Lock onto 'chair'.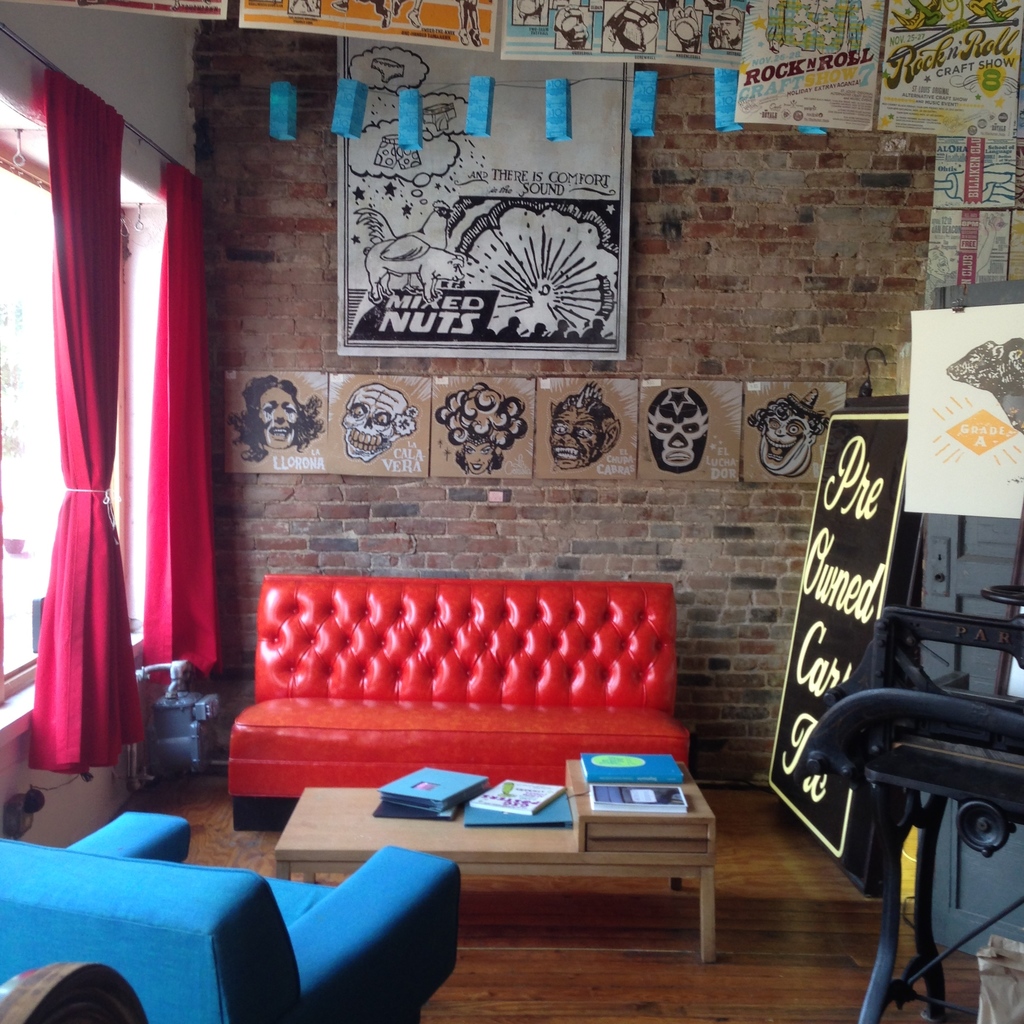
Locked: [x1=0, y1=794, x2=469, y2=1023].
